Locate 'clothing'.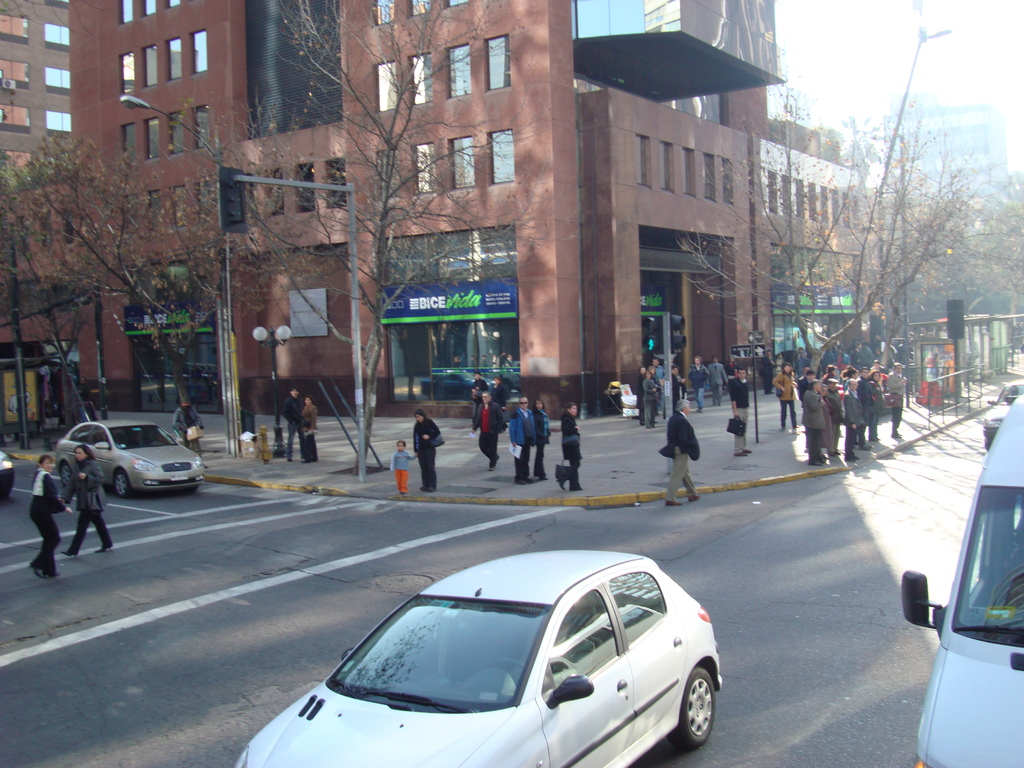
Bounding box: [x1=659, y1=406, x2=704, y2=494].
